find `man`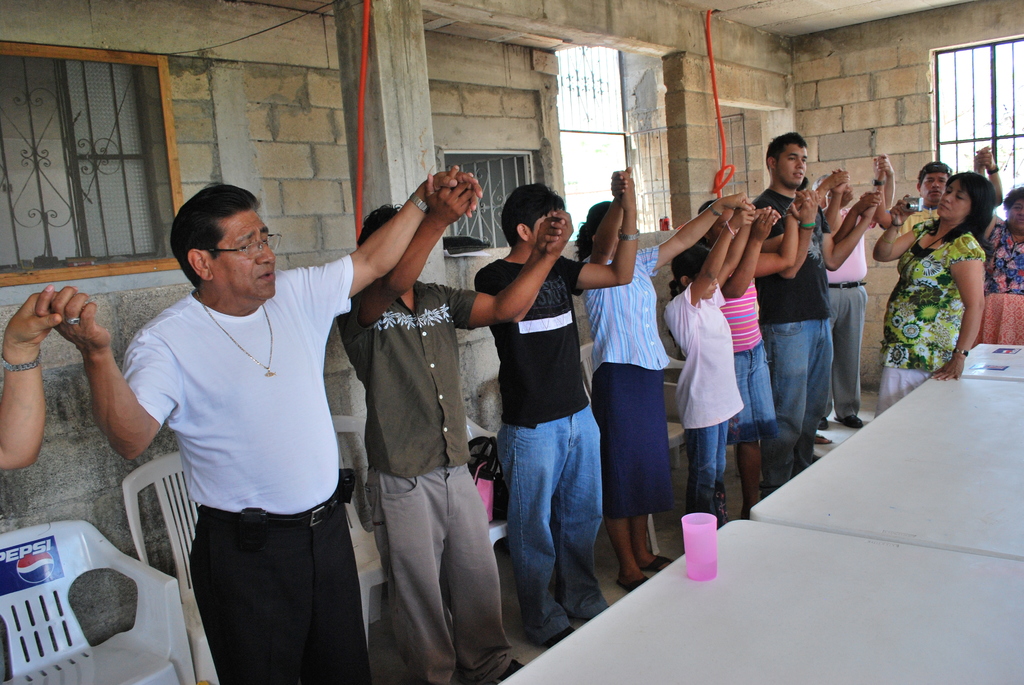
337/163/525/684
